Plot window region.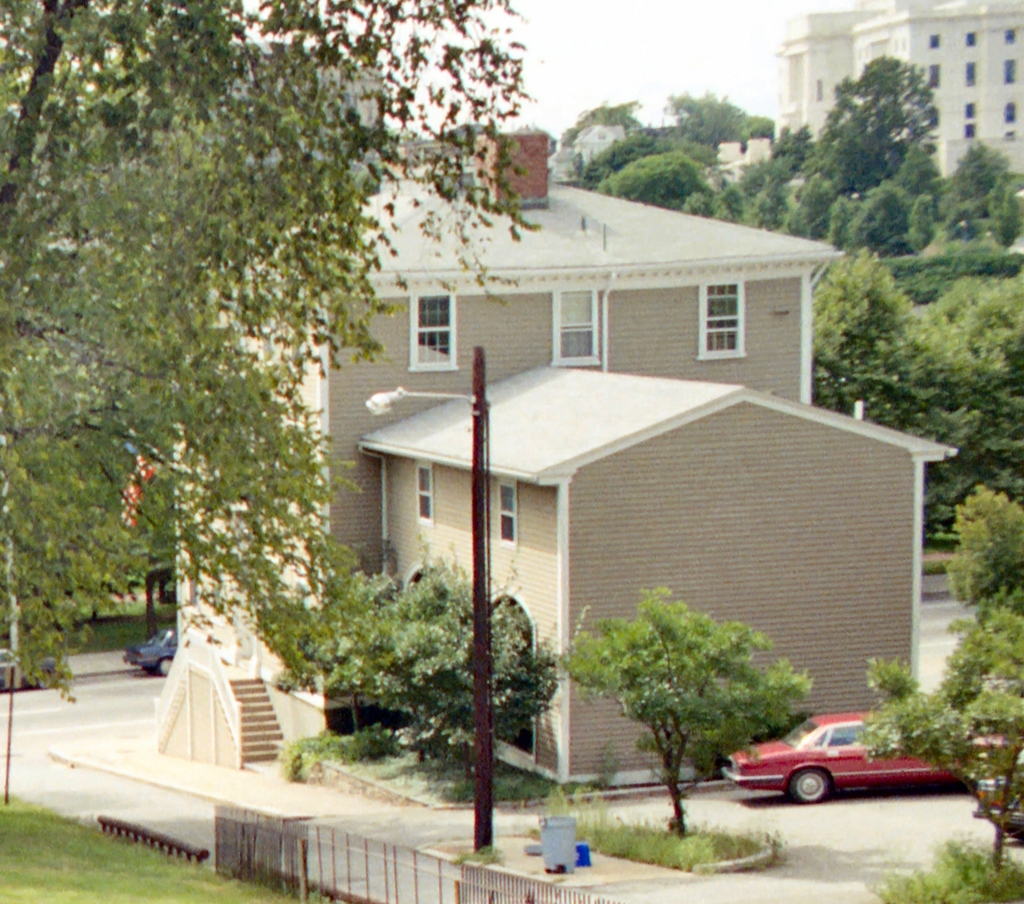
Plotted at pyautogui.locateOnScreen(962, 29, 976, 43).
